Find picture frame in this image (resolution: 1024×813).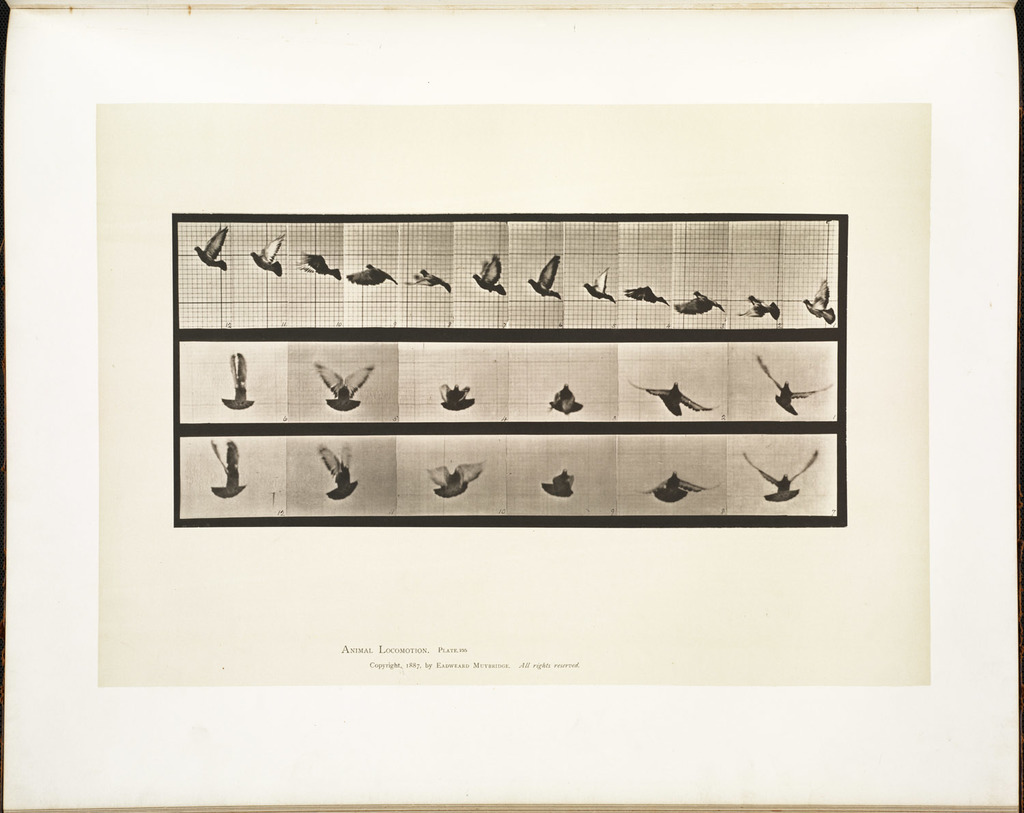
left=171, top=216, right=847, bottom=525.
